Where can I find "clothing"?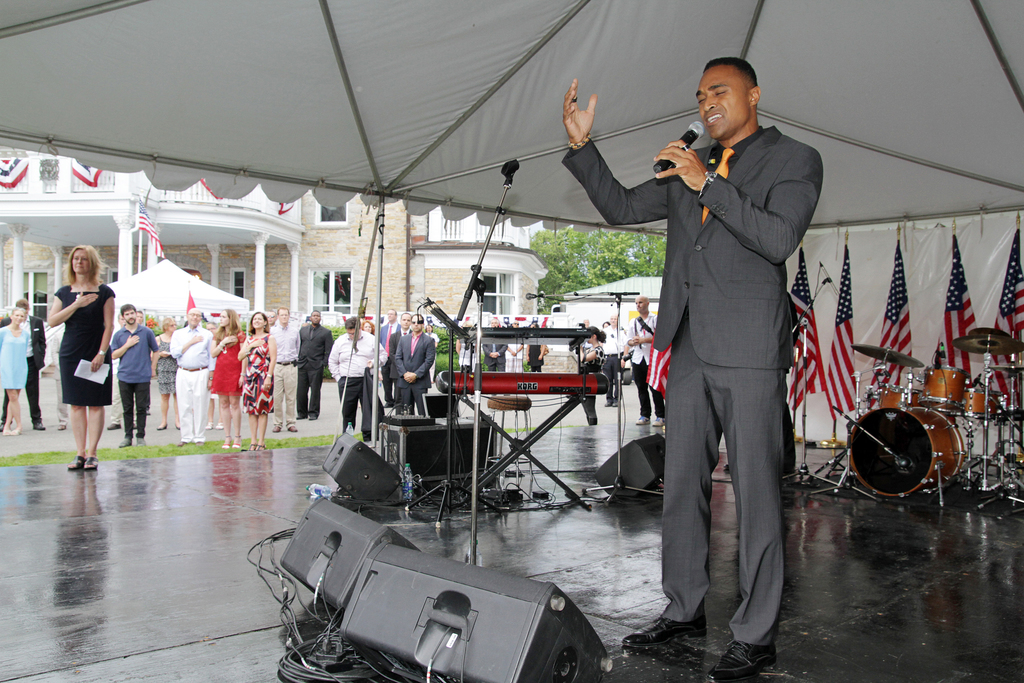
You can find it at {"x1": 273, "y1": 318, "x2": 297, "y2": 432}.
